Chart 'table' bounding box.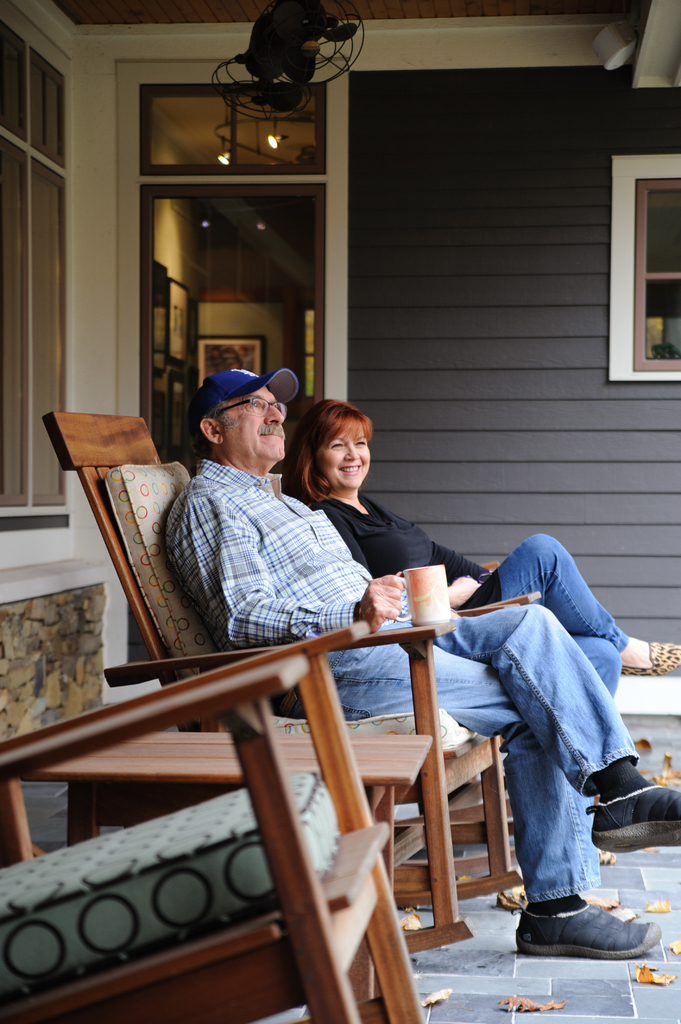
Charted: [30,723,428,895].
